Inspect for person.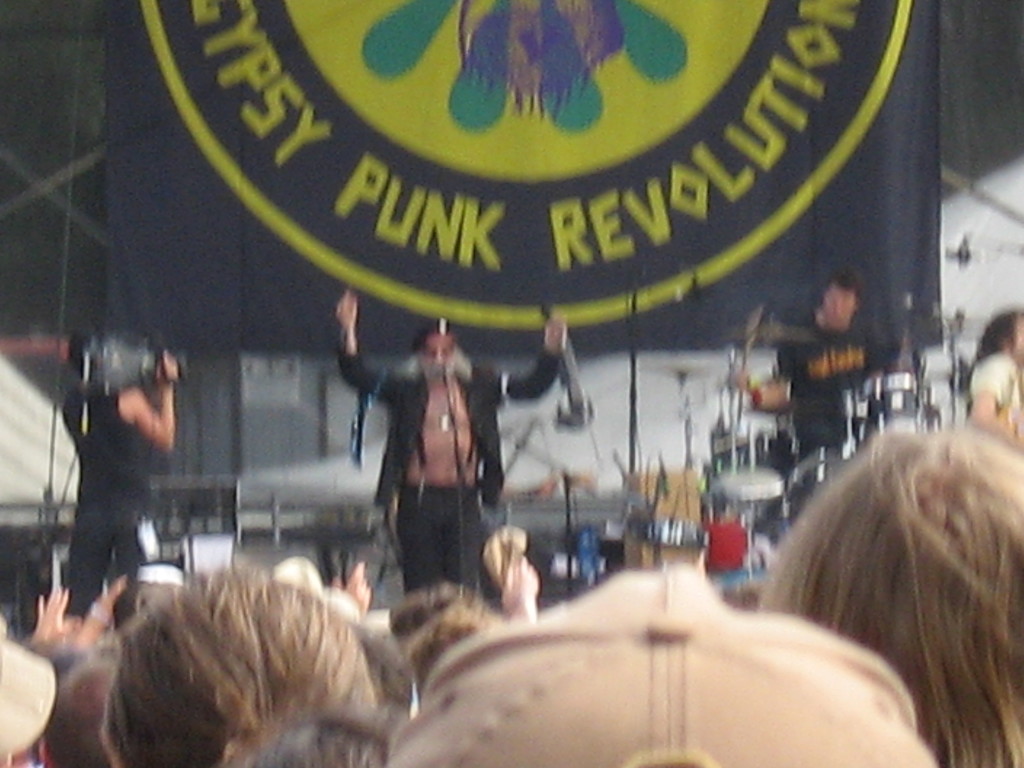
Inspection: (55,326,181,622).
